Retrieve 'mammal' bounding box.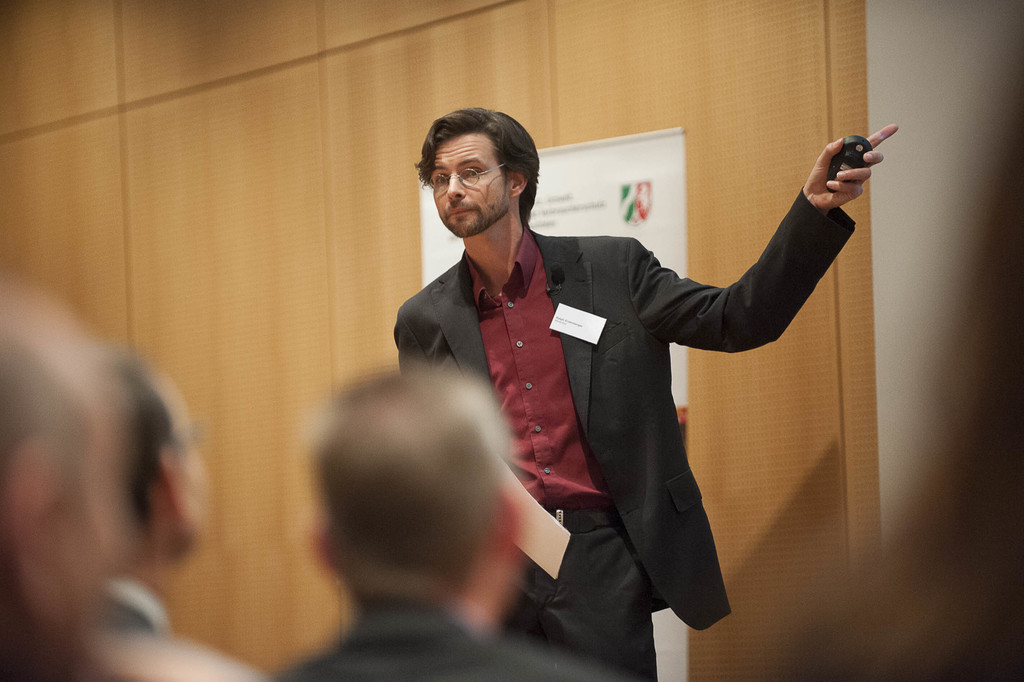
Bounding box: 1 267 261 681.
